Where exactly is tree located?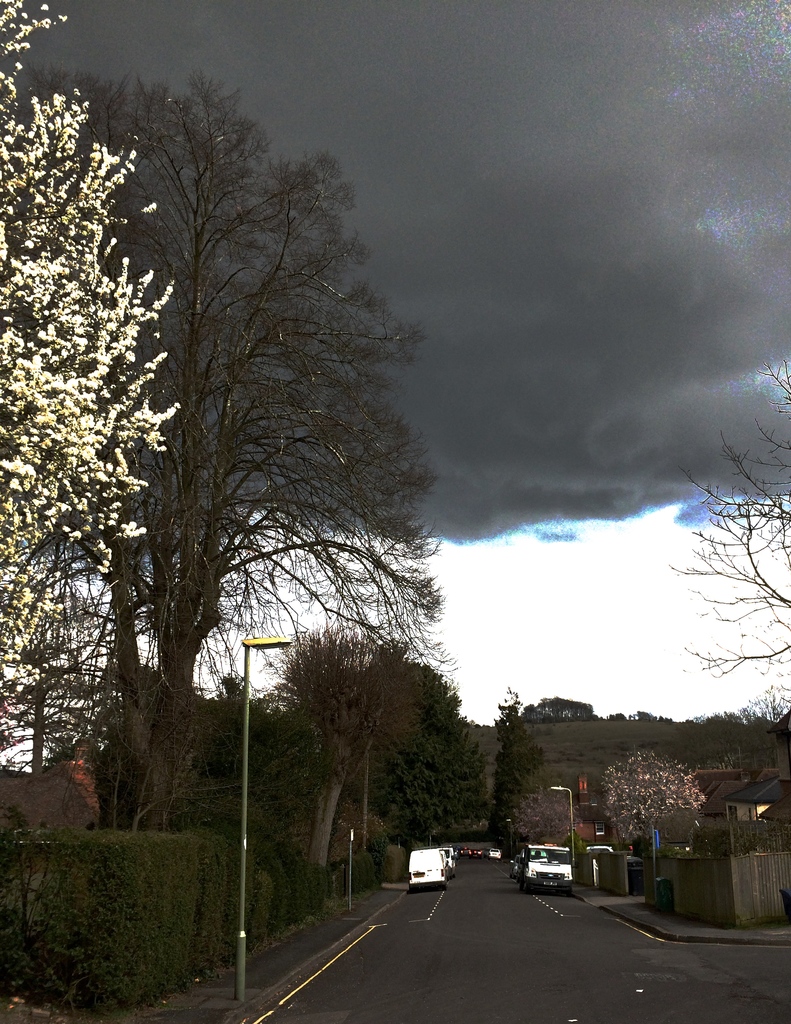
Its bounding box is (603, 746, 707, 853).
